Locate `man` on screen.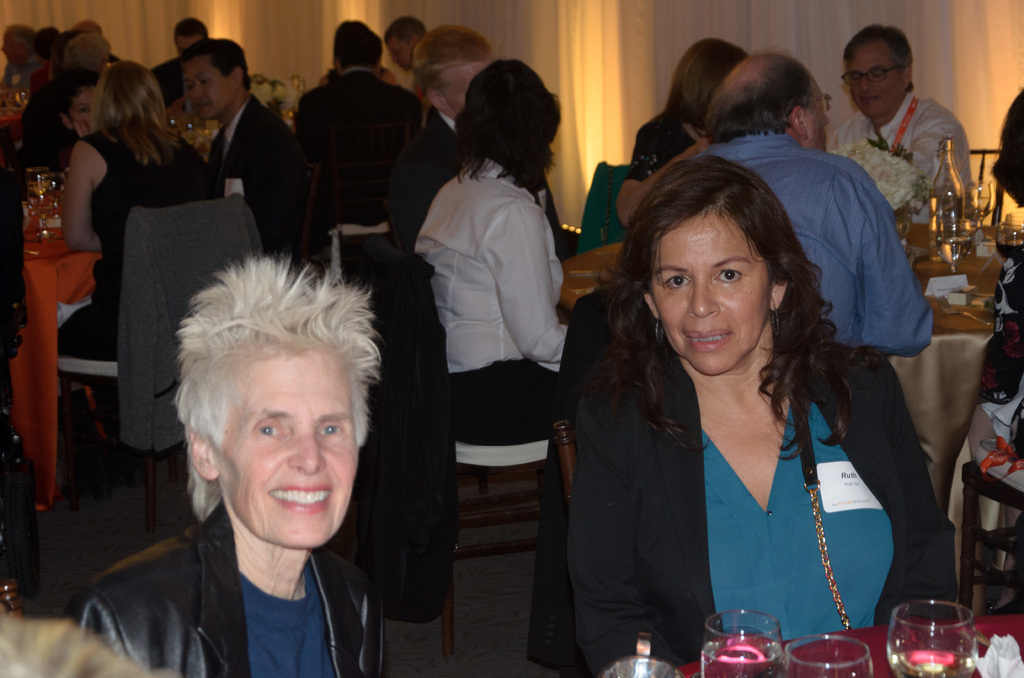
On screen at <region>687, 48, 935, 360</region>.
